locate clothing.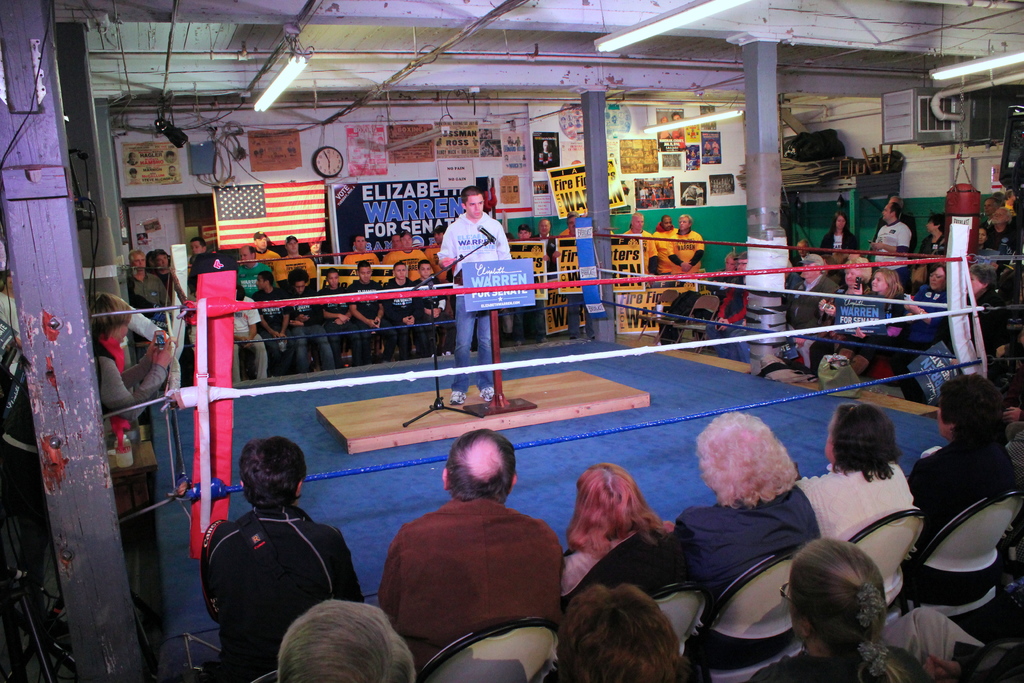
Bounding box: x1=552, y1=514, x2=678, y2=604.
